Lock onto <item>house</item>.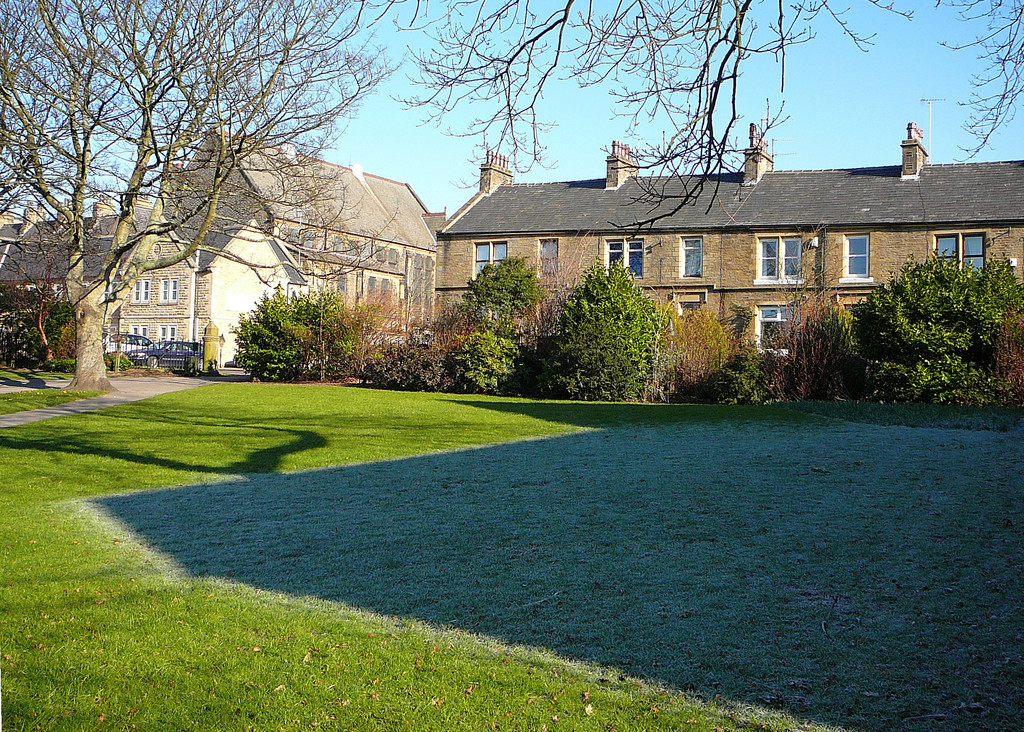
Locked: [157,119,444,369].
